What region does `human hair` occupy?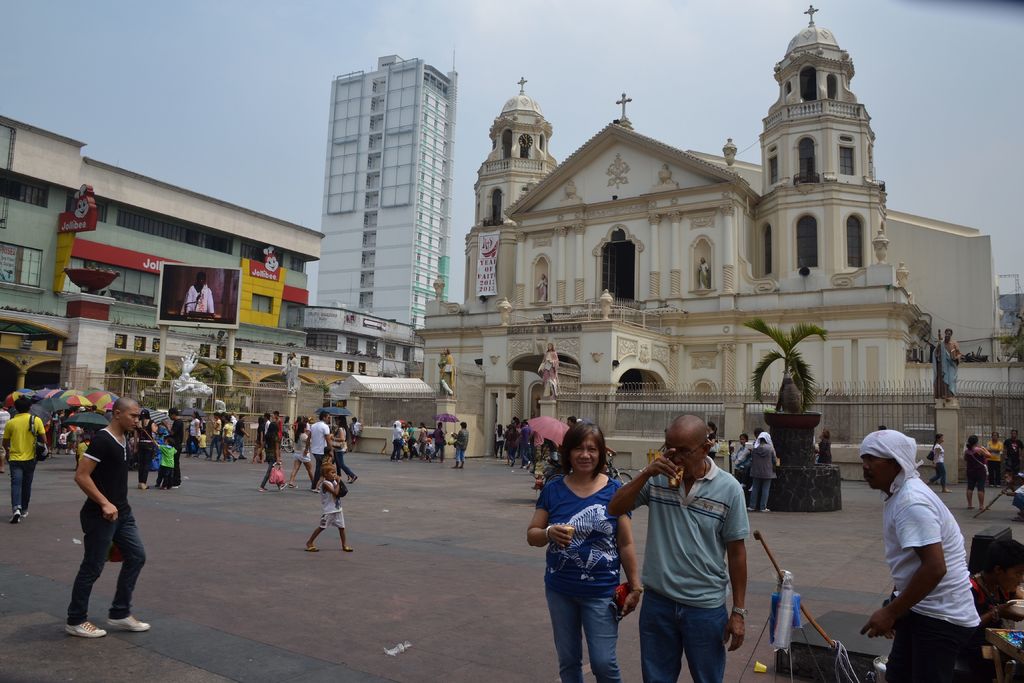
<region>964, 434, 976, 452</region>.
